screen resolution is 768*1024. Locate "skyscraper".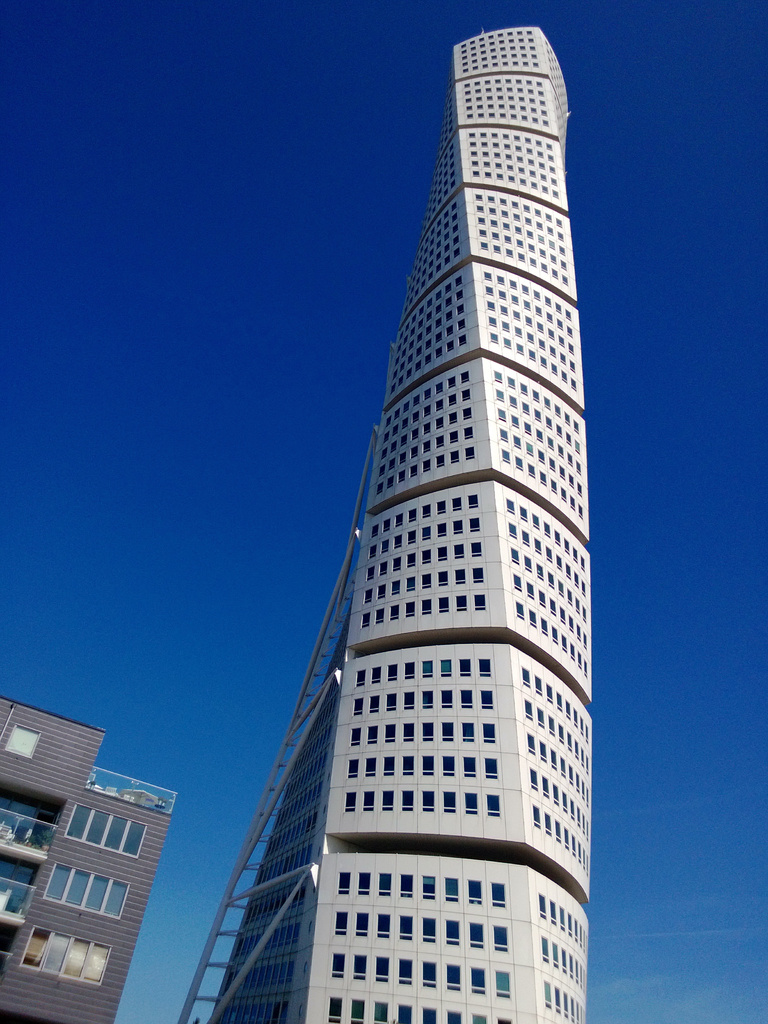
(left=189, top=79, right=641, bottom=1007).
